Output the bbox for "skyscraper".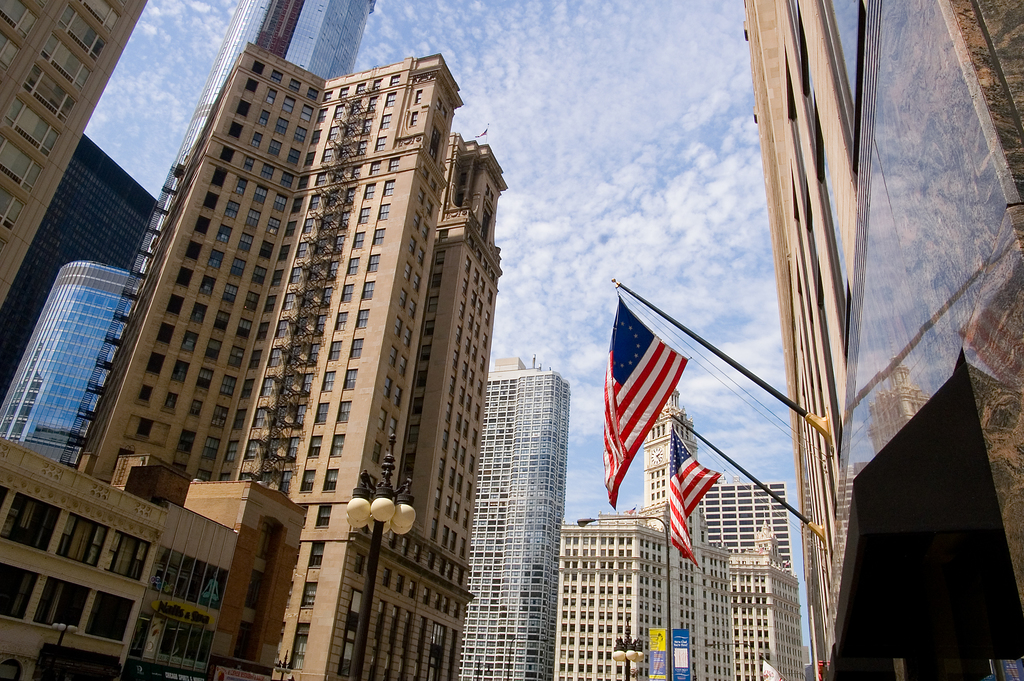
[0,260,144,472].
